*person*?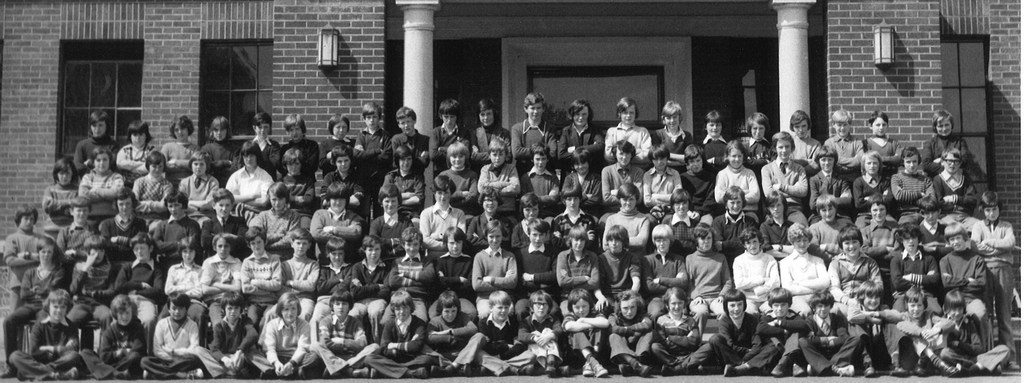
box(712, 183, 764, 253)
